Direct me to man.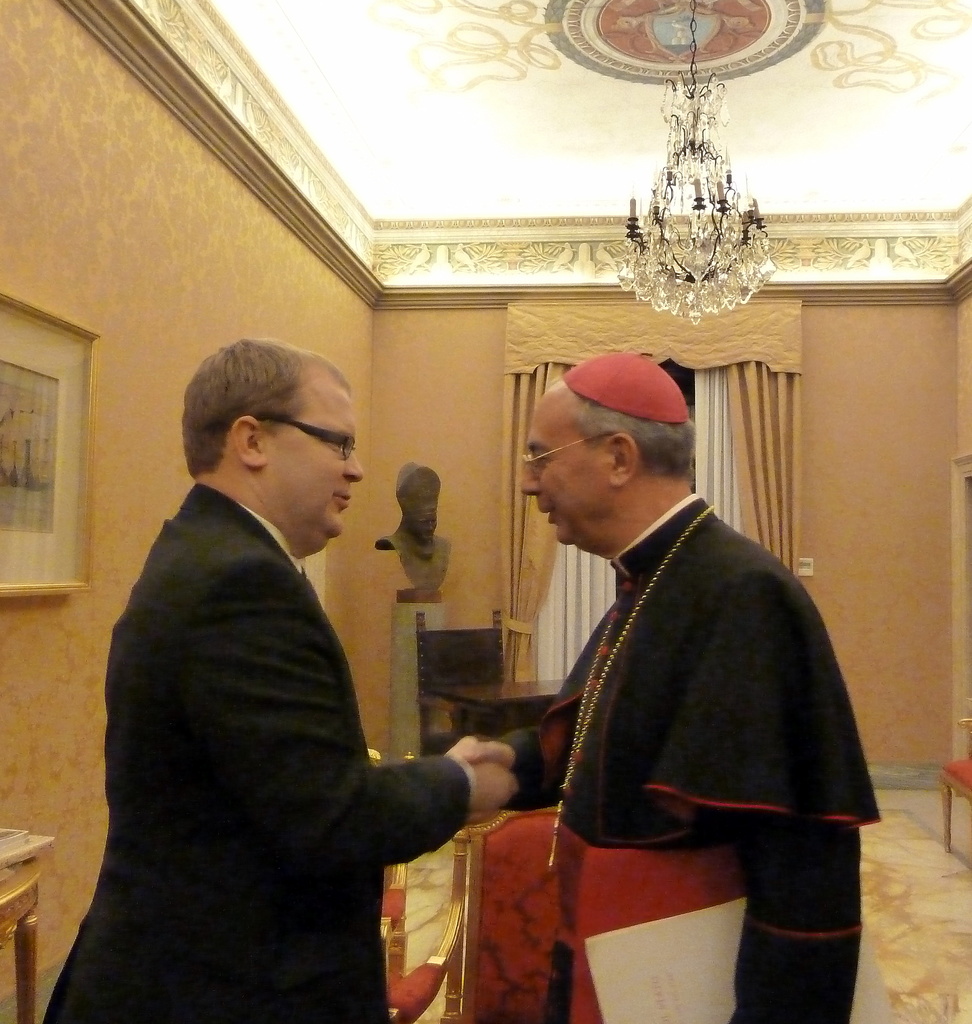
Direction: bbox=(456, 351, 883, 1023).
